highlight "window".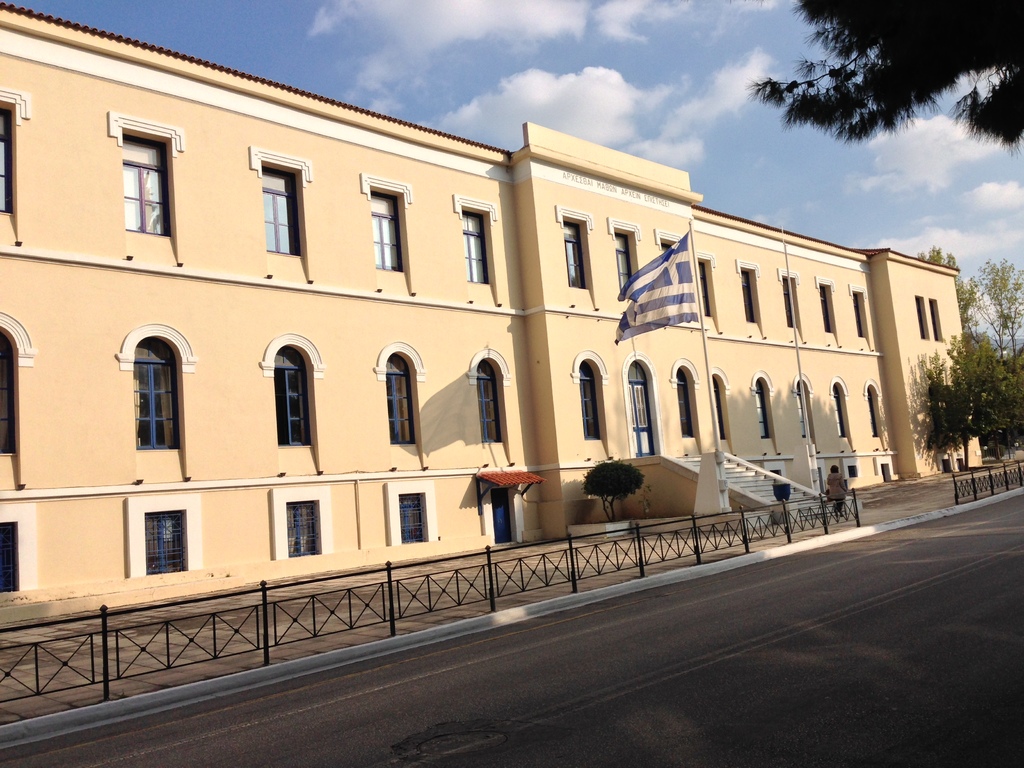
Highlighted region: bbox=[477, 378, 506, 442].
